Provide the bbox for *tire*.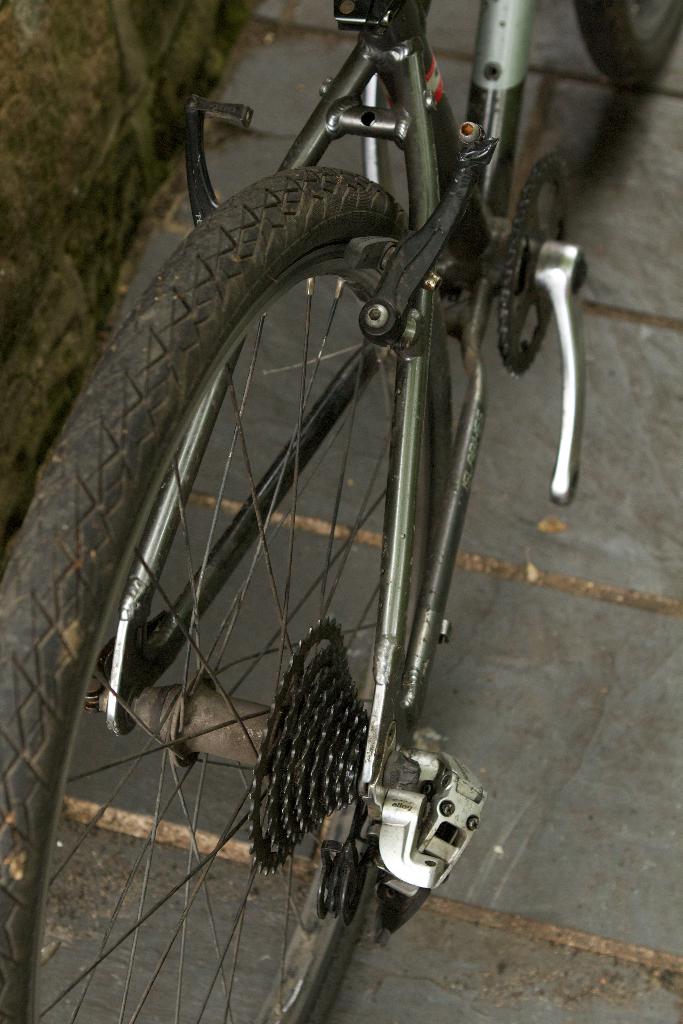
pyautogui.locateOnScreen(0, 171, 463, 1023).
